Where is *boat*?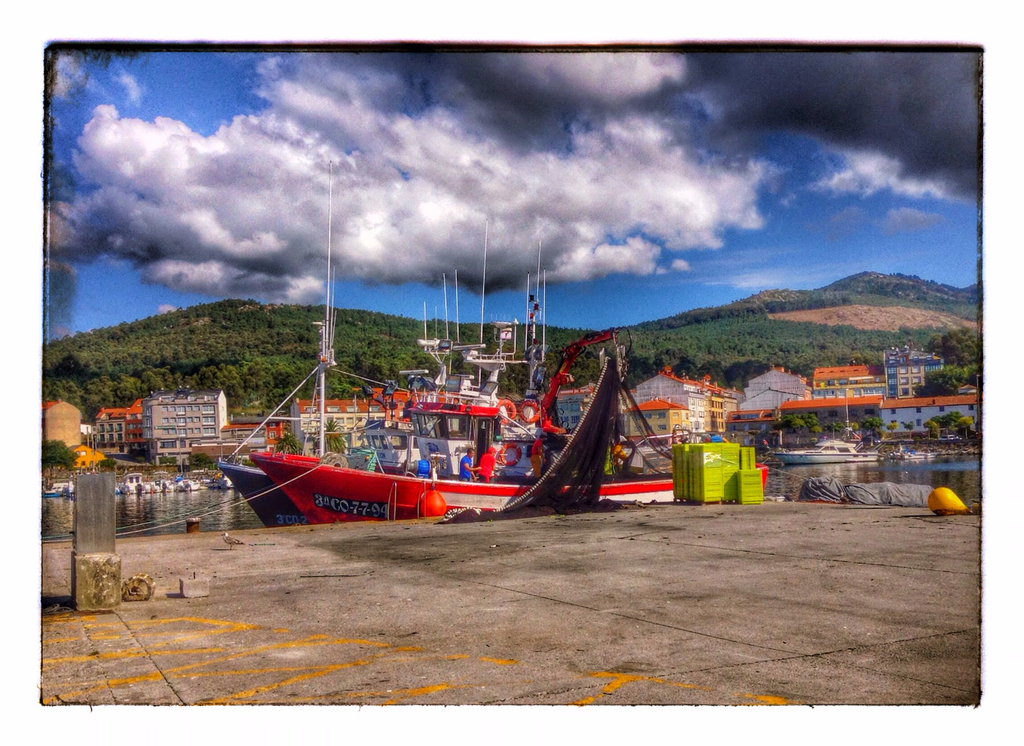
region(248, 154, 774, 527).
